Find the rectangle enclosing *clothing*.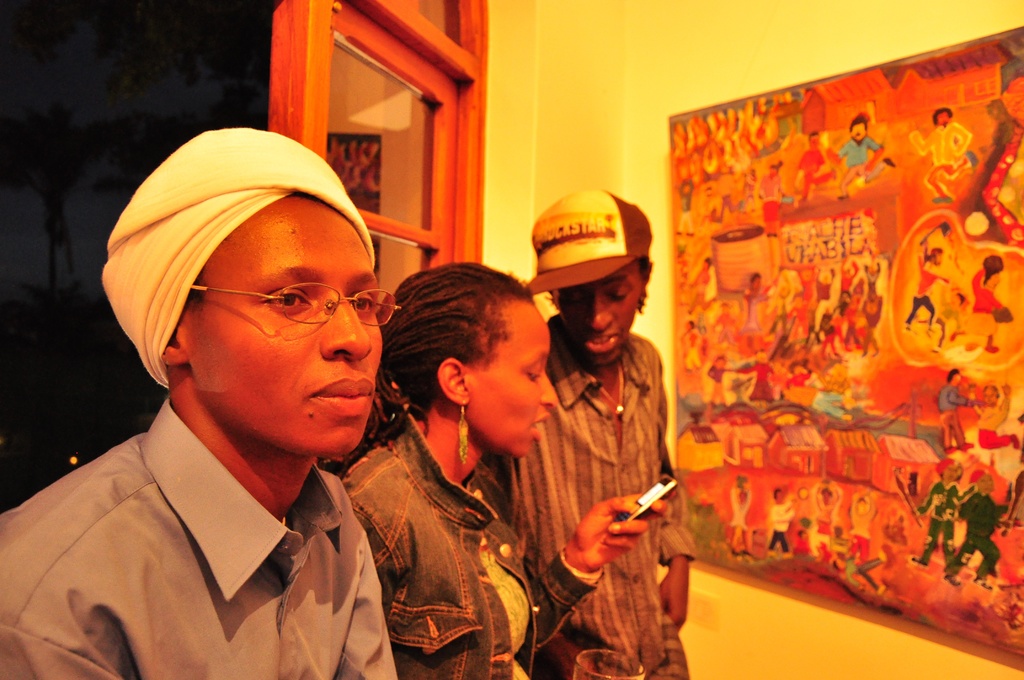
780, 371, 817, 397.
